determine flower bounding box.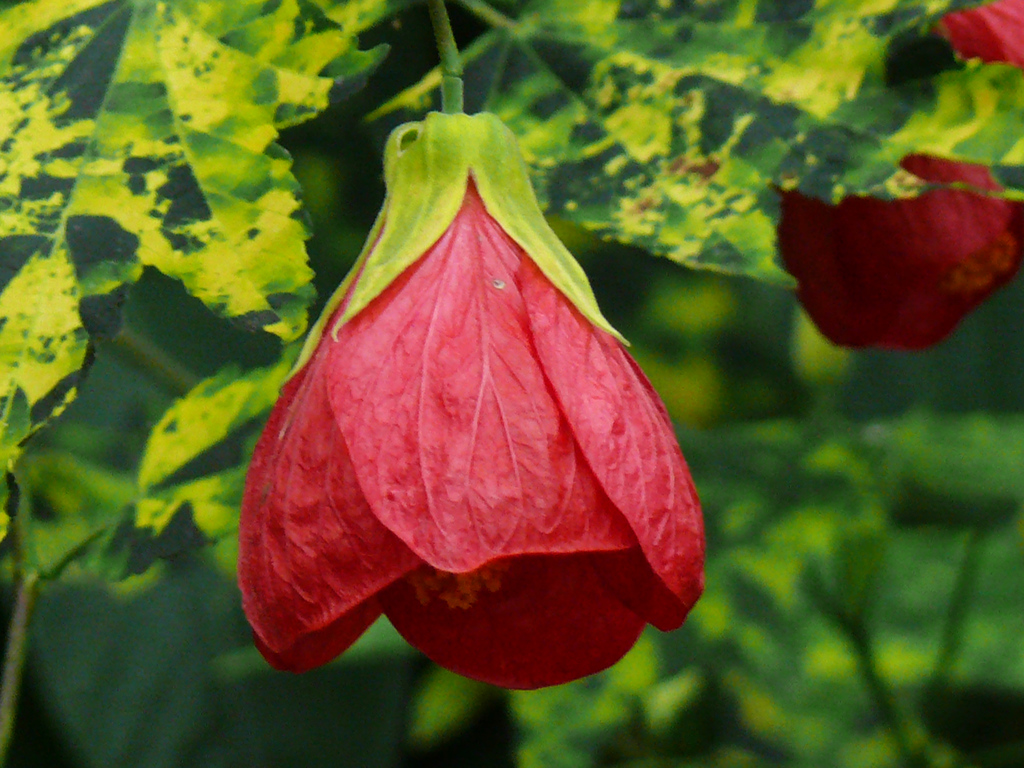
Determined: {"x1": 251, "y1": 147, "x2": 705, "y2": 668}.
